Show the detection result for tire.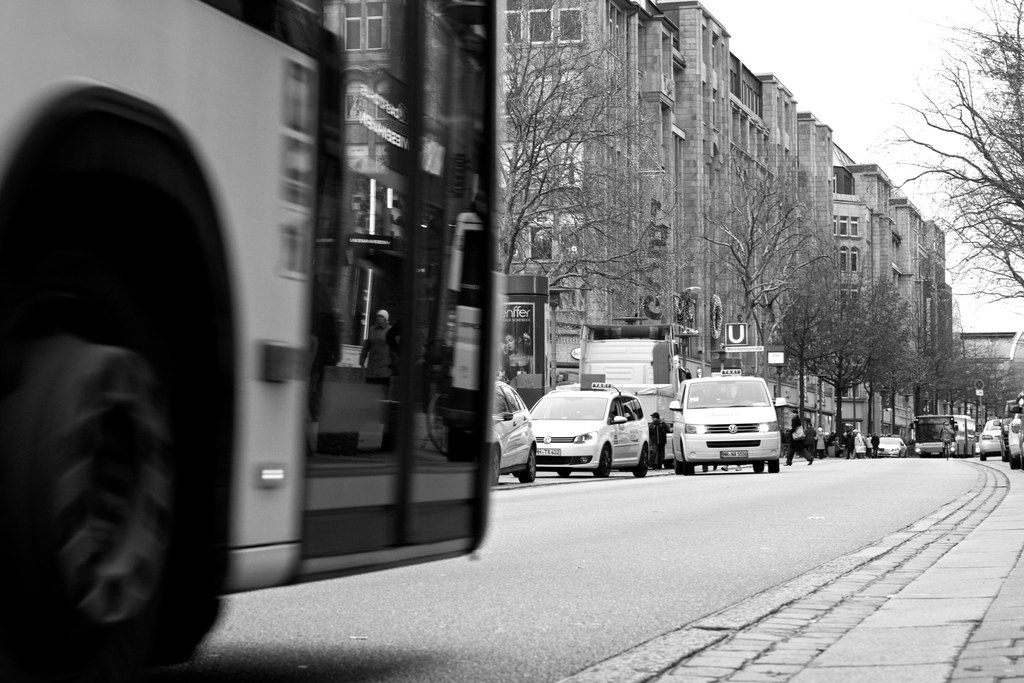
crop(1002, 447, 1007, 461).
